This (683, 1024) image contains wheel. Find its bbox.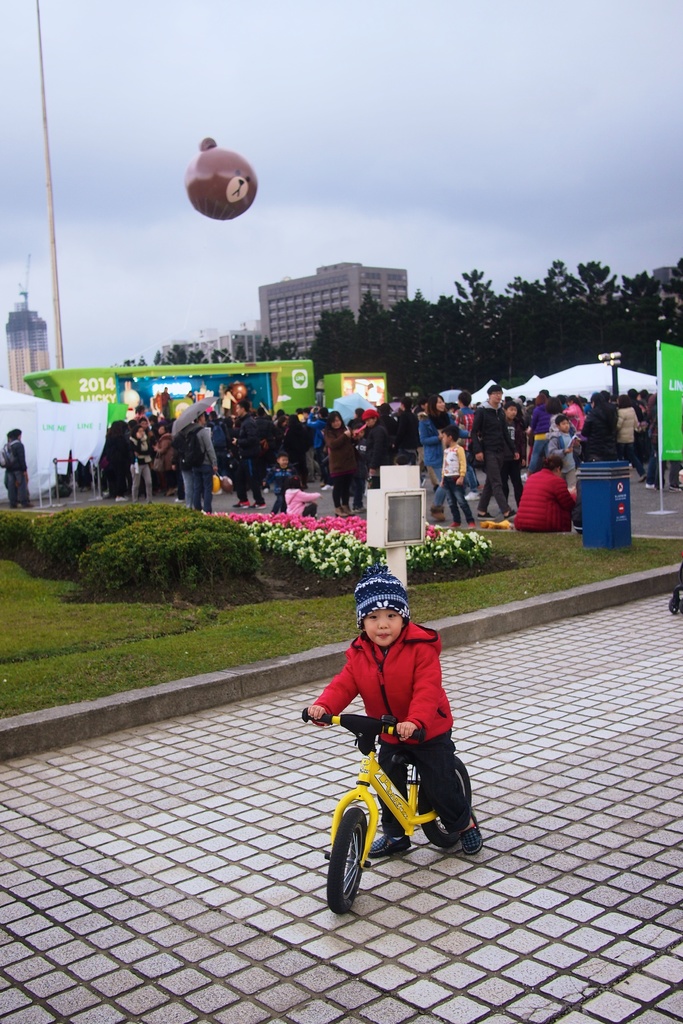
box(668, 597, 682, 612).
